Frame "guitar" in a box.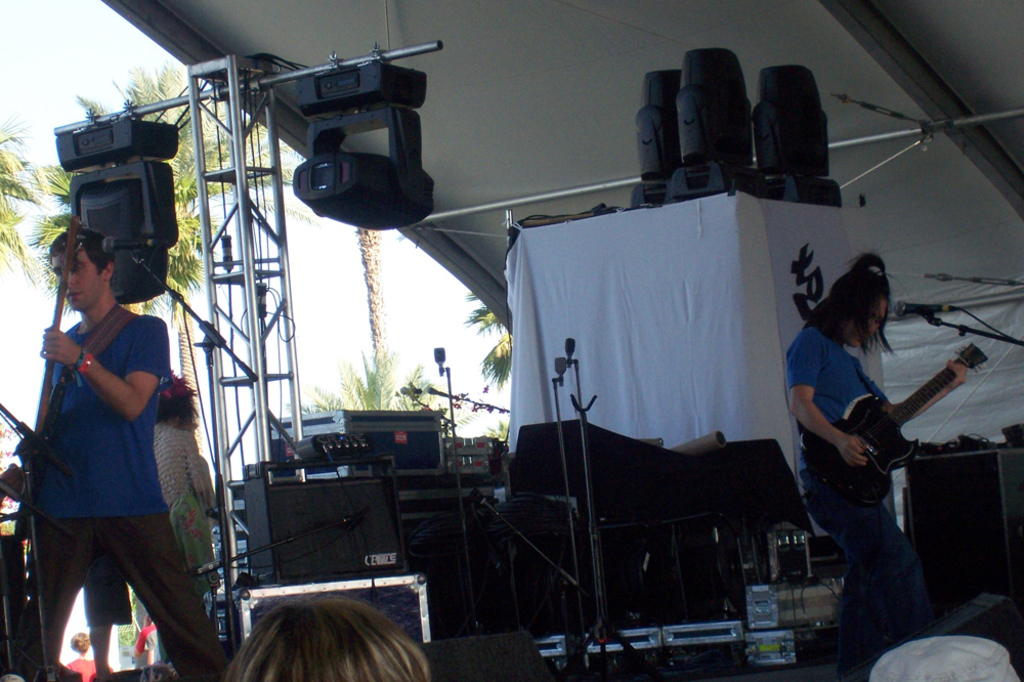
[left=20, top=225, right=79, bottom=509].
